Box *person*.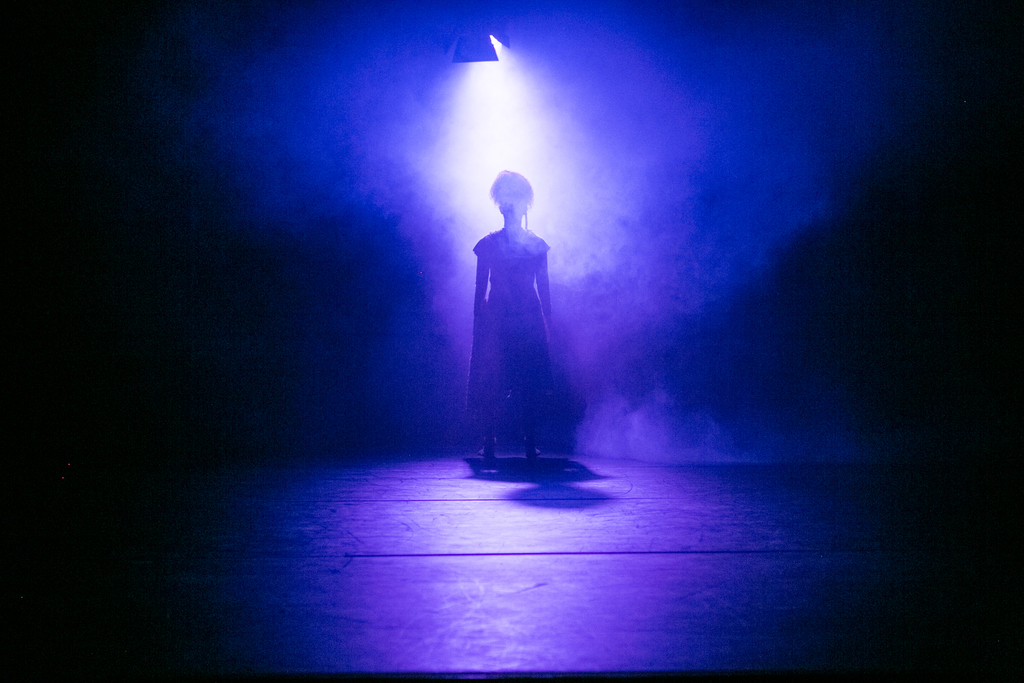
462 170 555 465.
